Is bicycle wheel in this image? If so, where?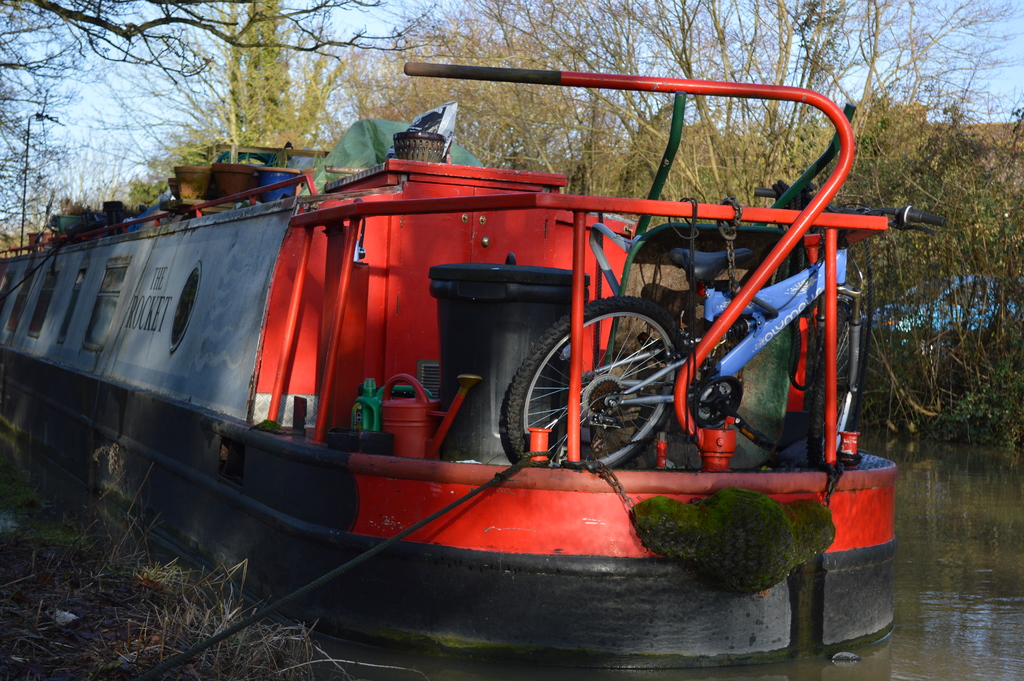
Yes, at 502 290 680 470.
